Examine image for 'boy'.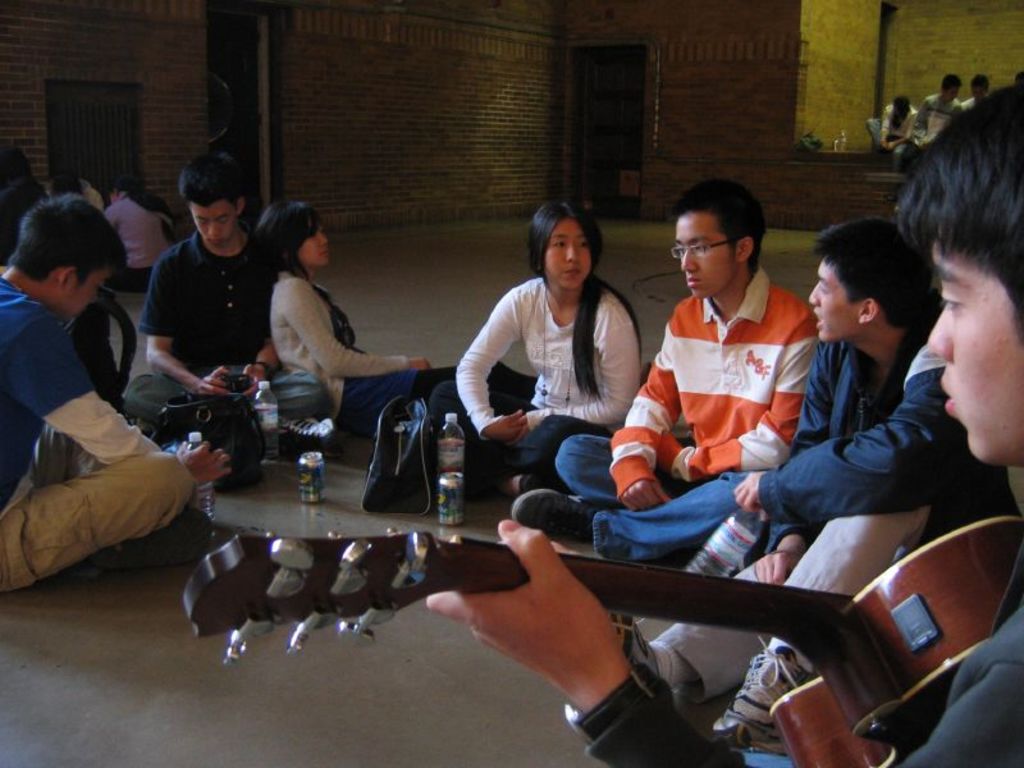
Examination result: 125 150 334 460.
